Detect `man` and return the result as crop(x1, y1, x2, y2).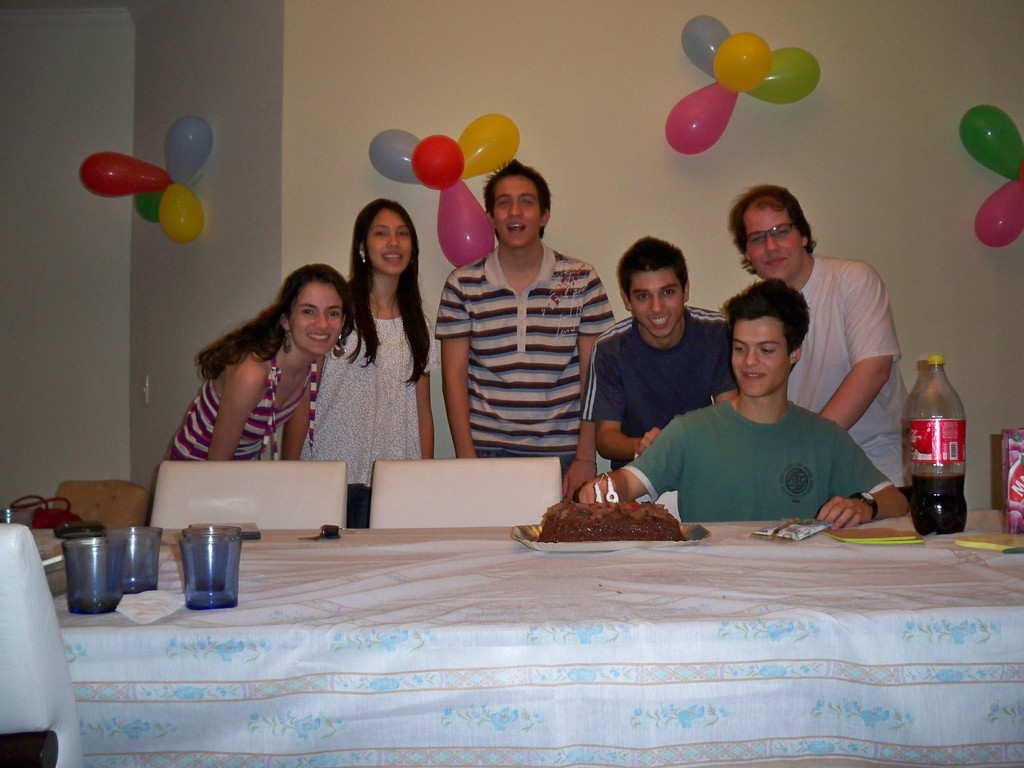
crop(438, 159, 618, 460).
